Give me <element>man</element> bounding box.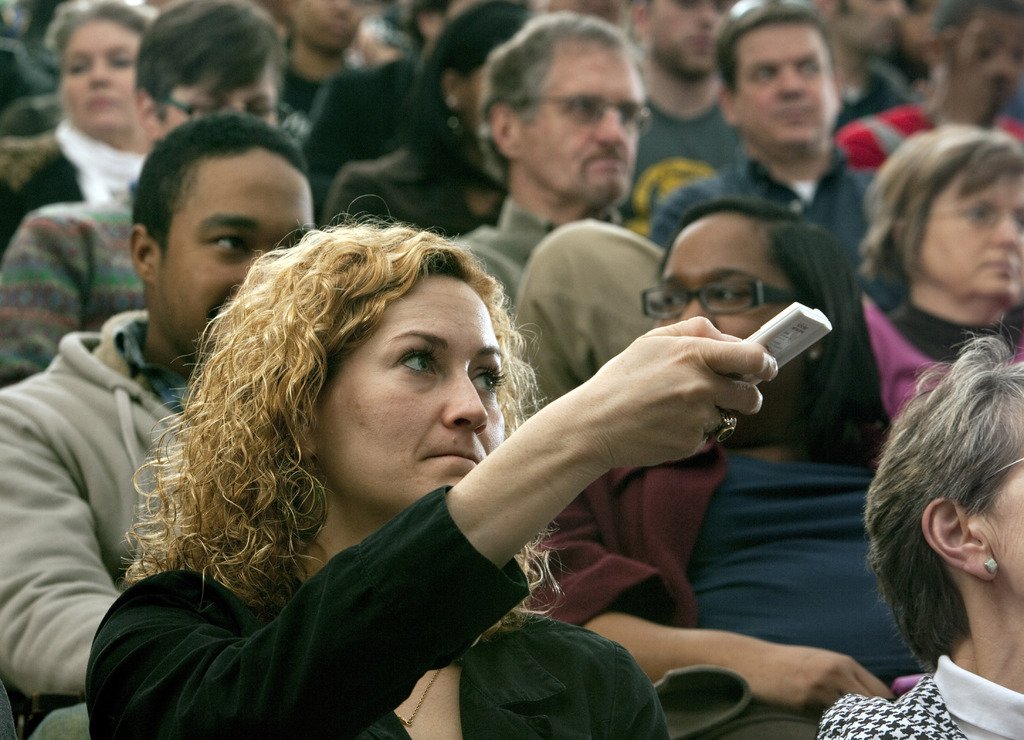
<bbox>300, 0, 470, 177</bbox>.
